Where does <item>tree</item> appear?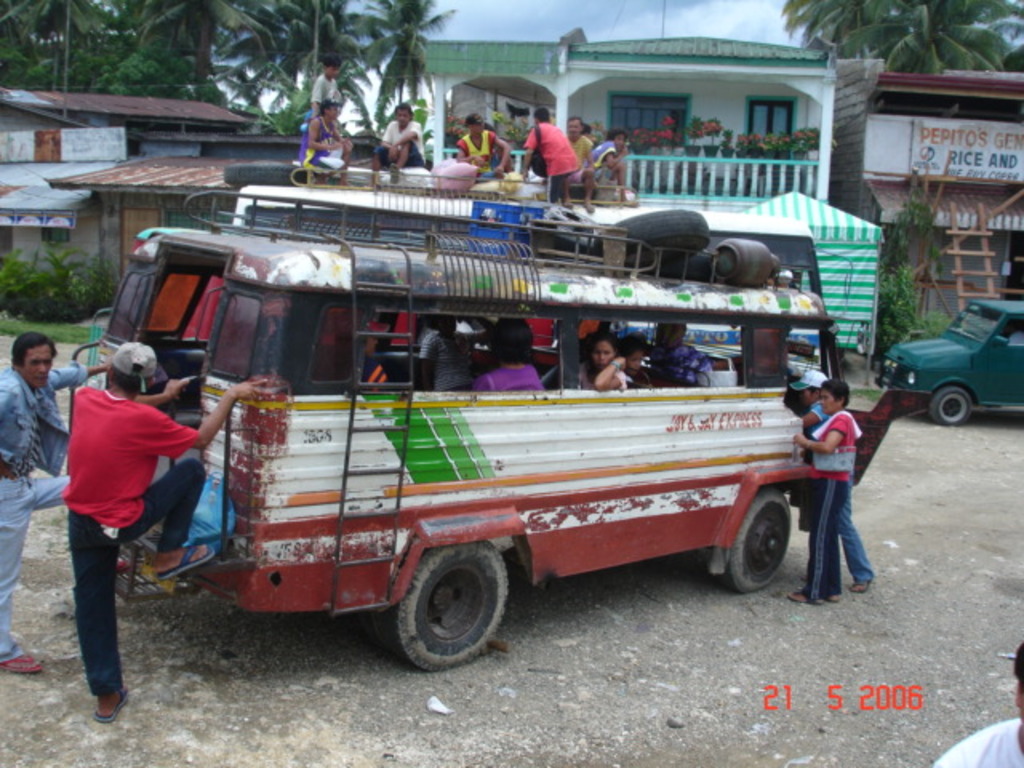
Appears at box=[786, 0, 1022, 77].
